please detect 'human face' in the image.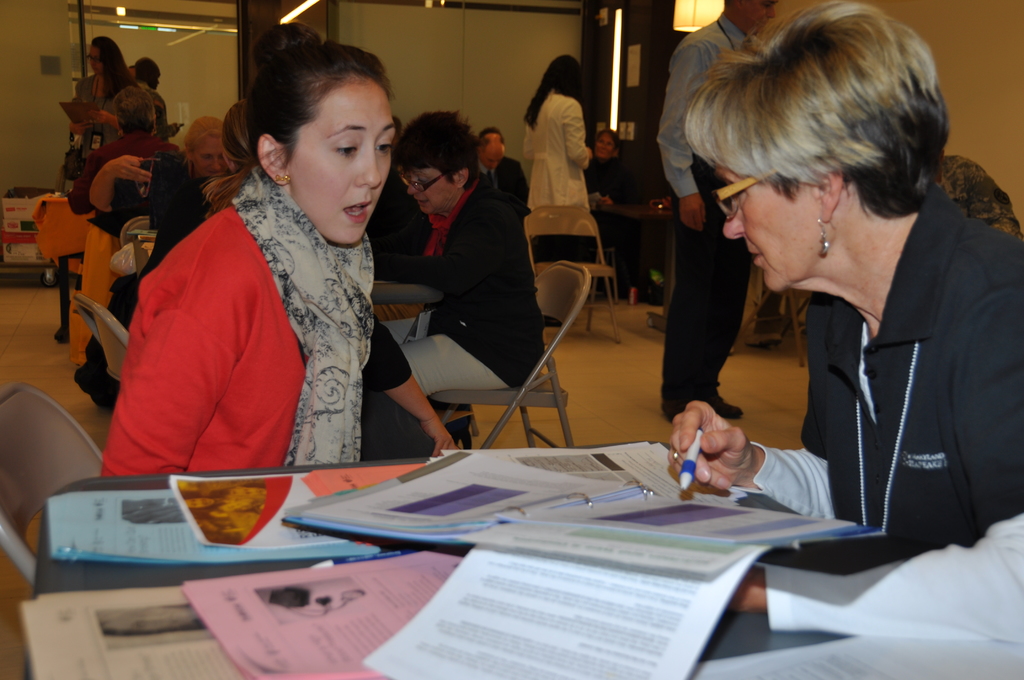
<box>403,166,454,216</box>.
